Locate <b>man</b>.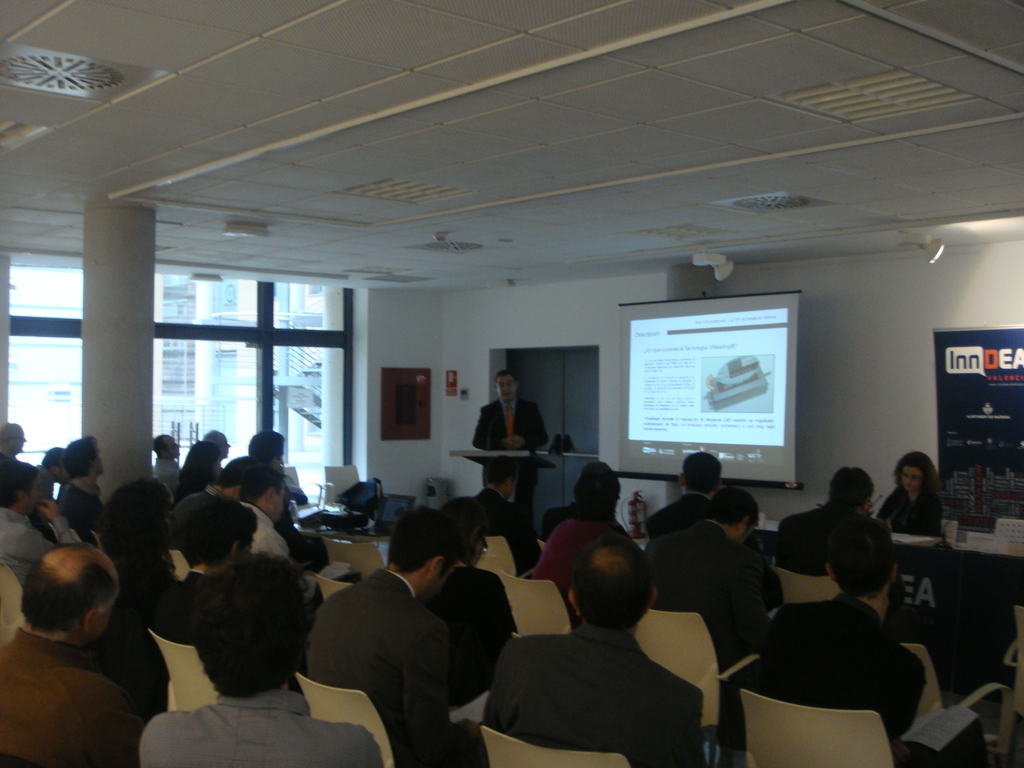
Bounding box: {"x1": 0, "y1": 543, "x2": 148, "y2": 767}.
